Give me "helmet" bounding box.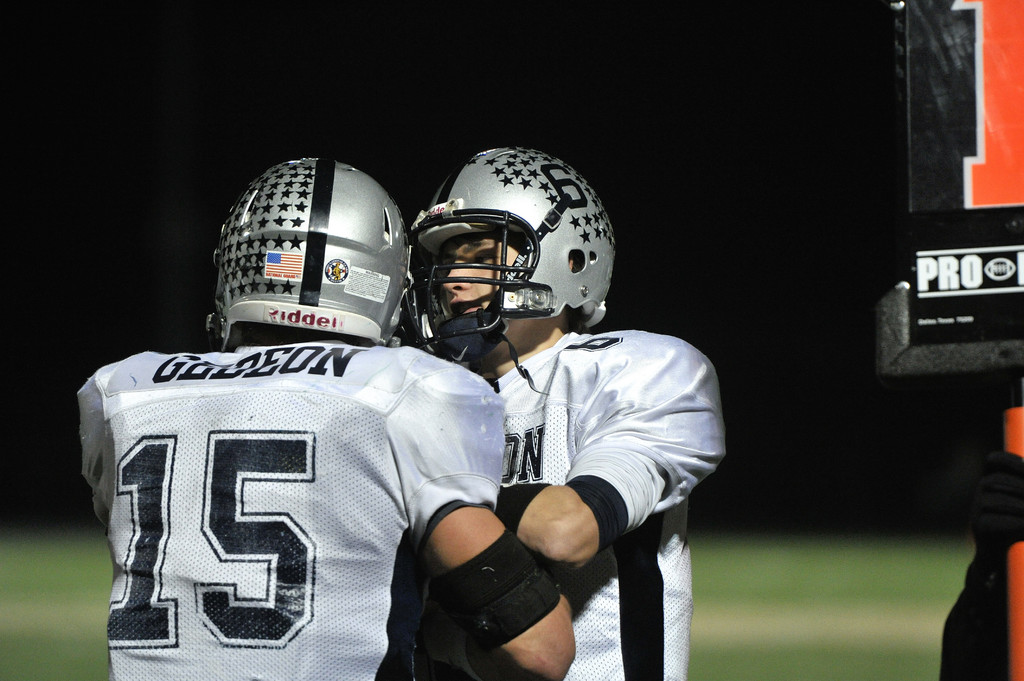
[168, 158, 412, 343].
